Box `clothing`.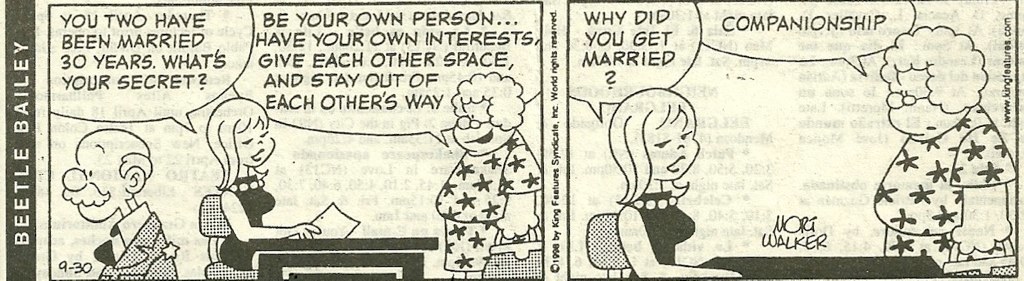
223/175/277/272.
